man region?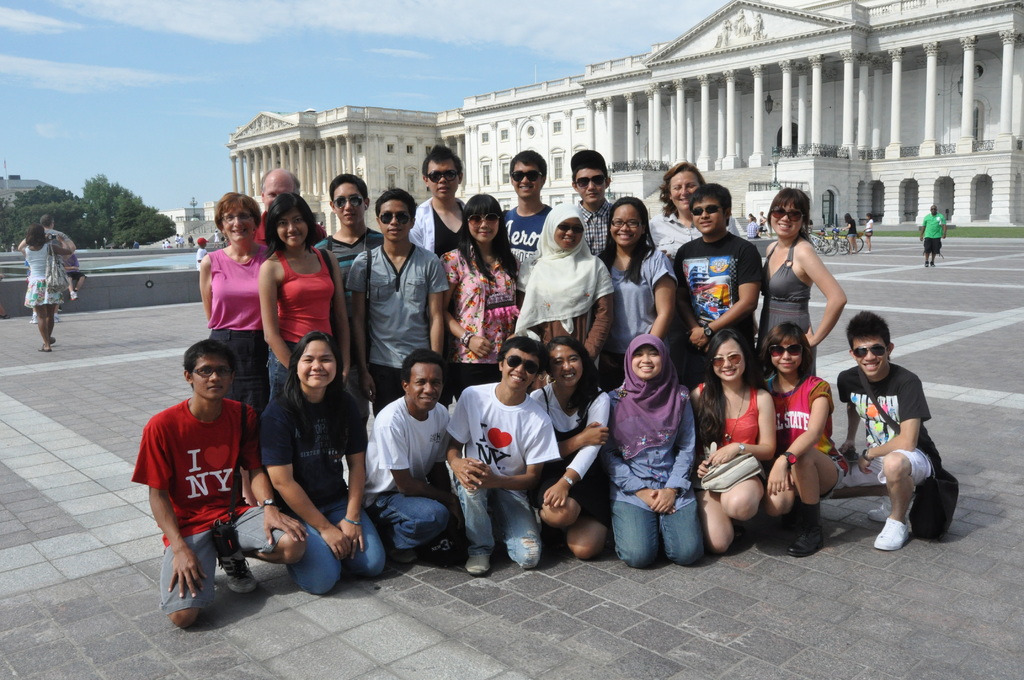
Rect(916, 202, 948, 270)
